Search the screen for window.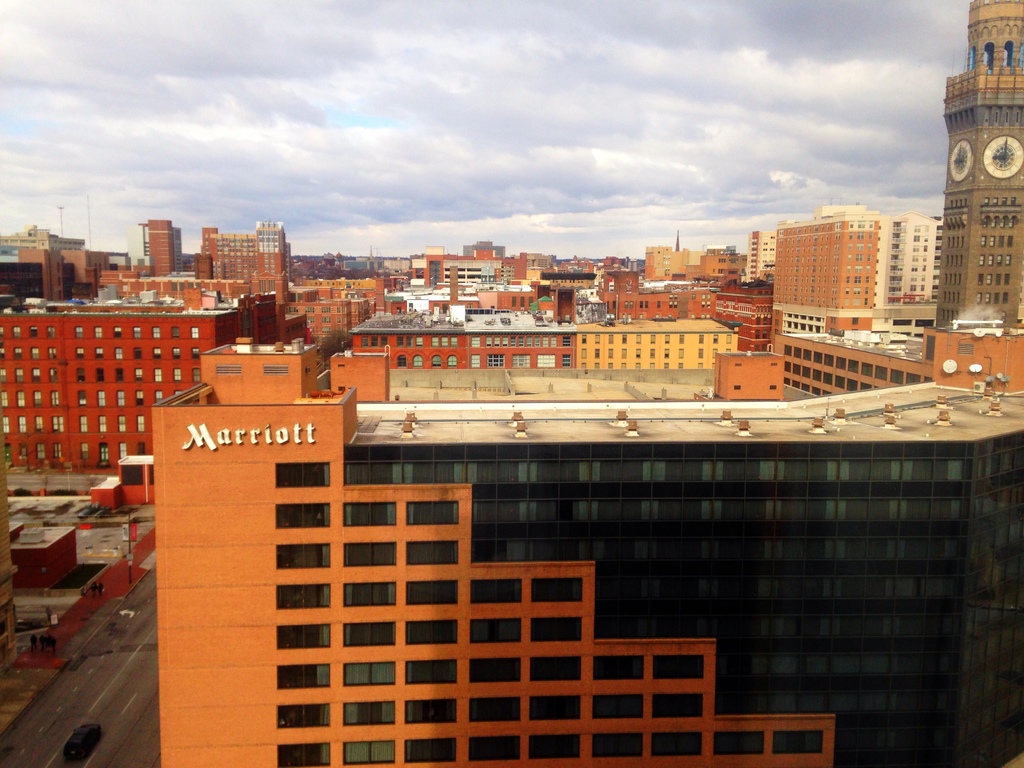
Found at (273,504,330,530).
